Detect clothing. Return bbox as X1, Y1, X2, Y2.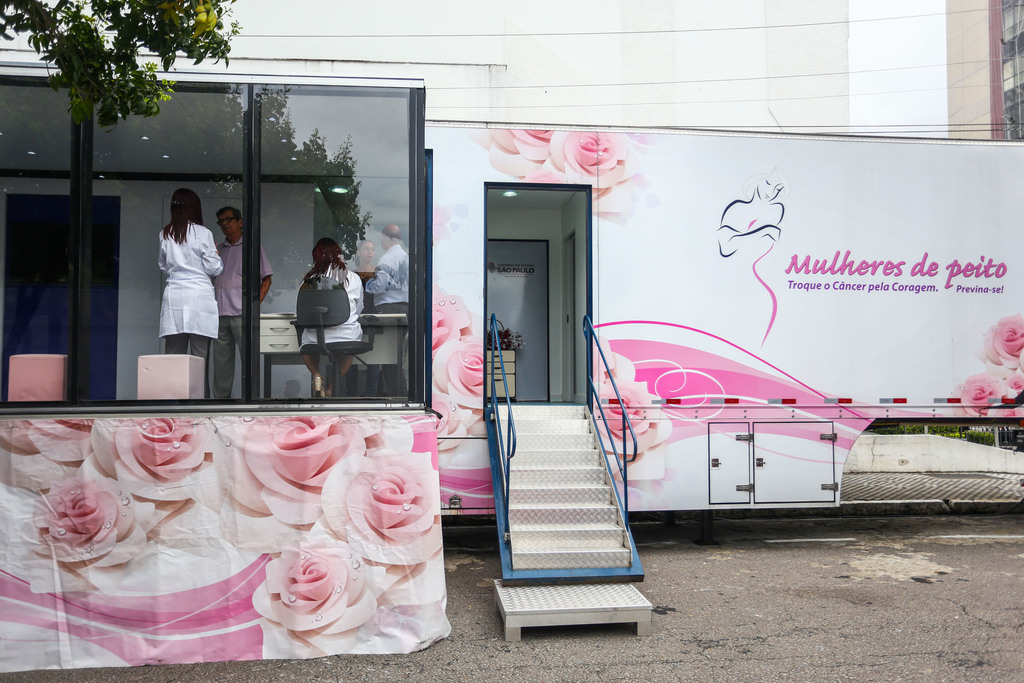
213, 236, 276, 402.
